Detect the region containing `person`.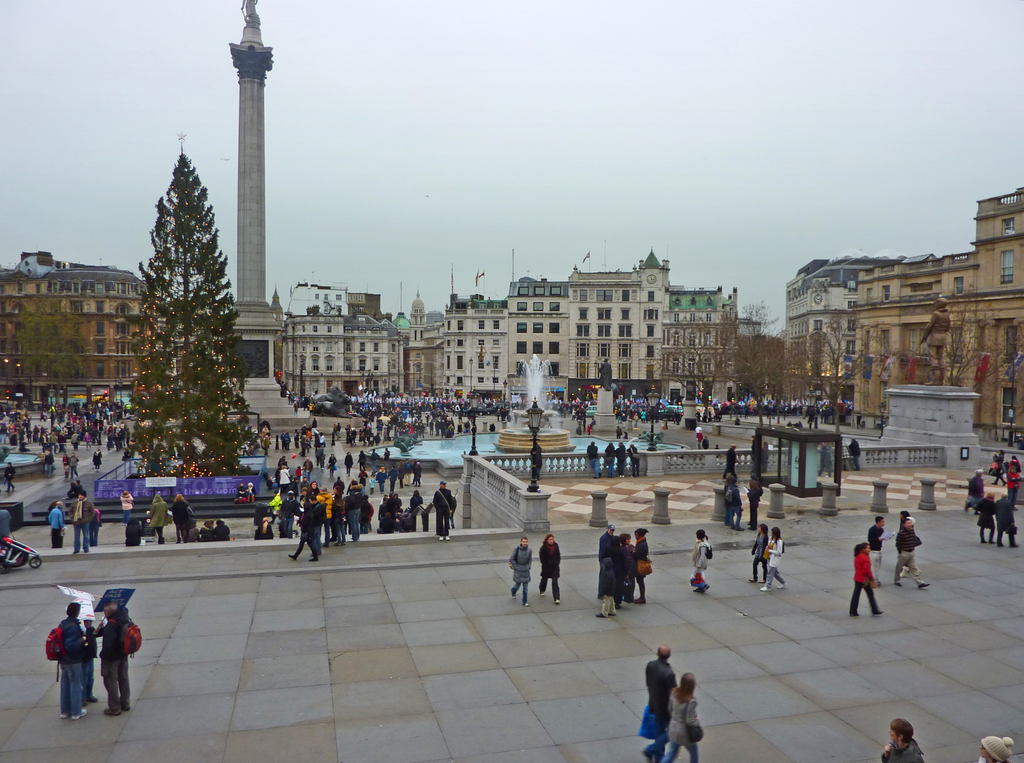
bbox=(93, 602, 148, 719).
